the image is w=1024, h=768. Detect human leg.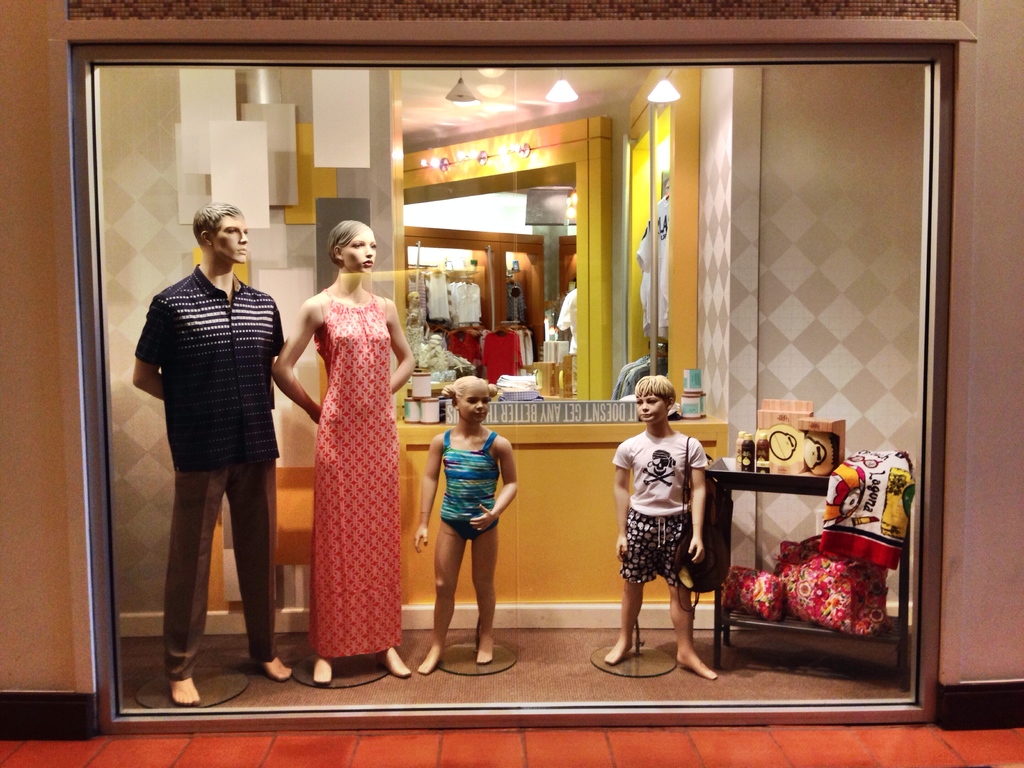
Detection: Rect(161, 470, 229, 705).
